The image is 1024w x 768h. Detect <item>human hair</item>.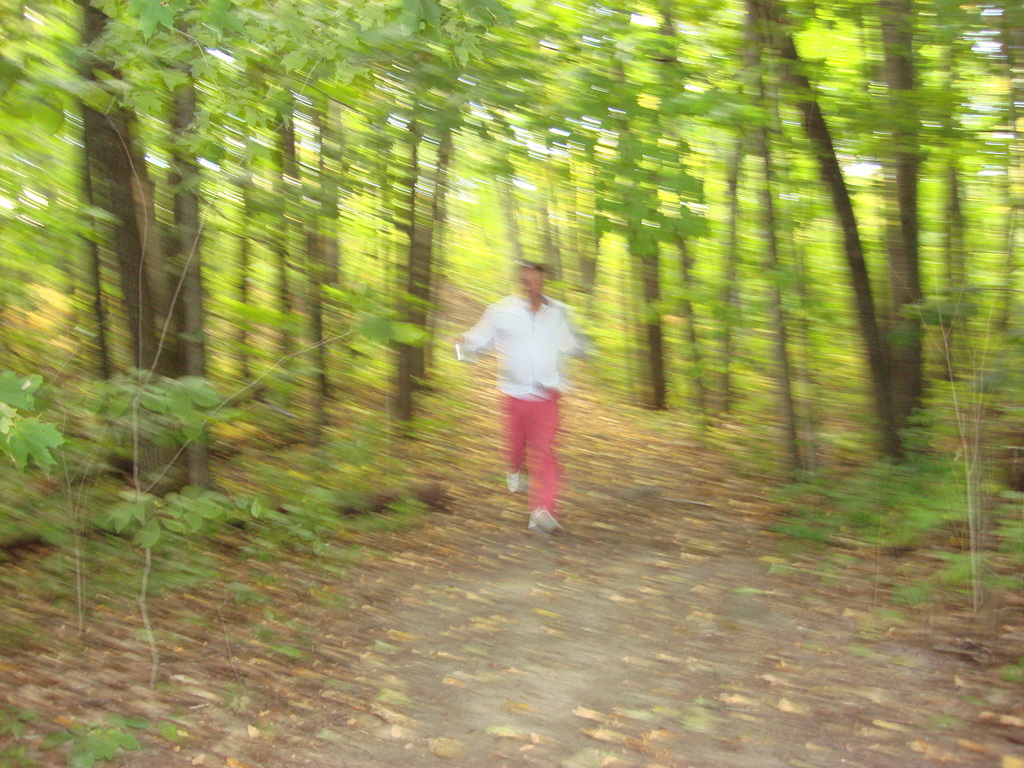
Detection: l=509, t=255, r=543, b=278.
